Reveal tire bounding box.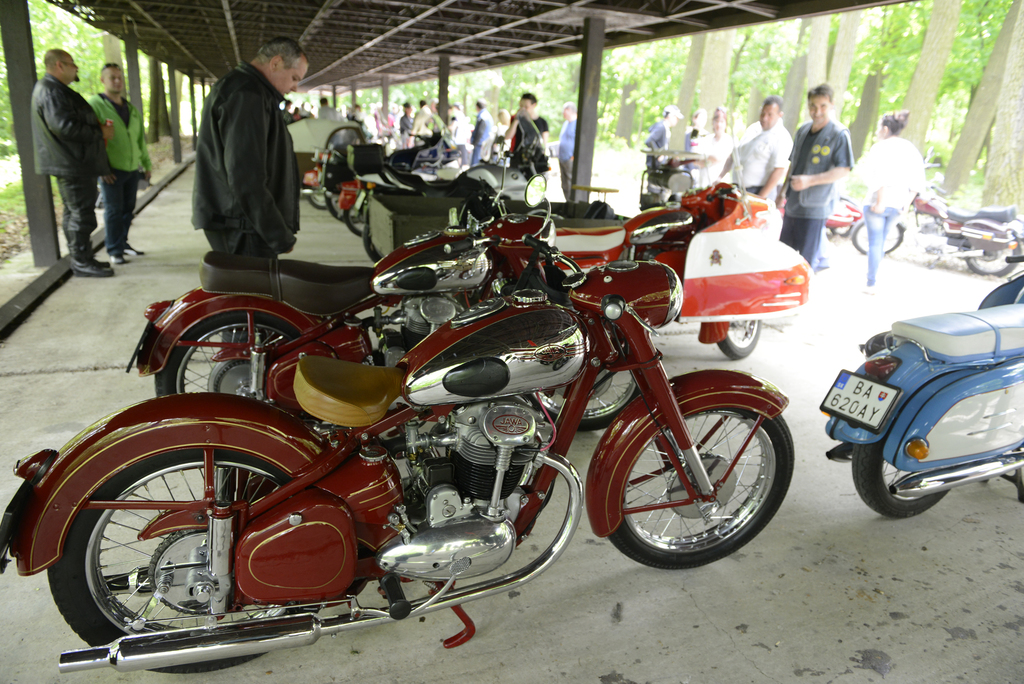
Revealed: bbox(363, 224, 387, 261).
